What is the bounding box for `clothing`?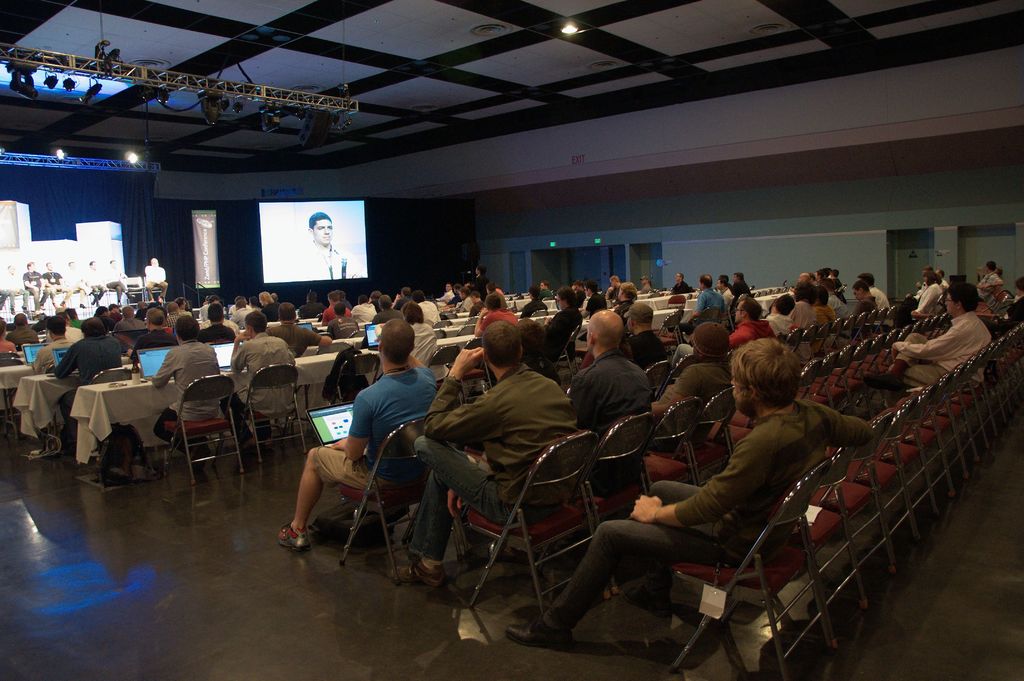
l=127, t=329, r=181, b=358.
